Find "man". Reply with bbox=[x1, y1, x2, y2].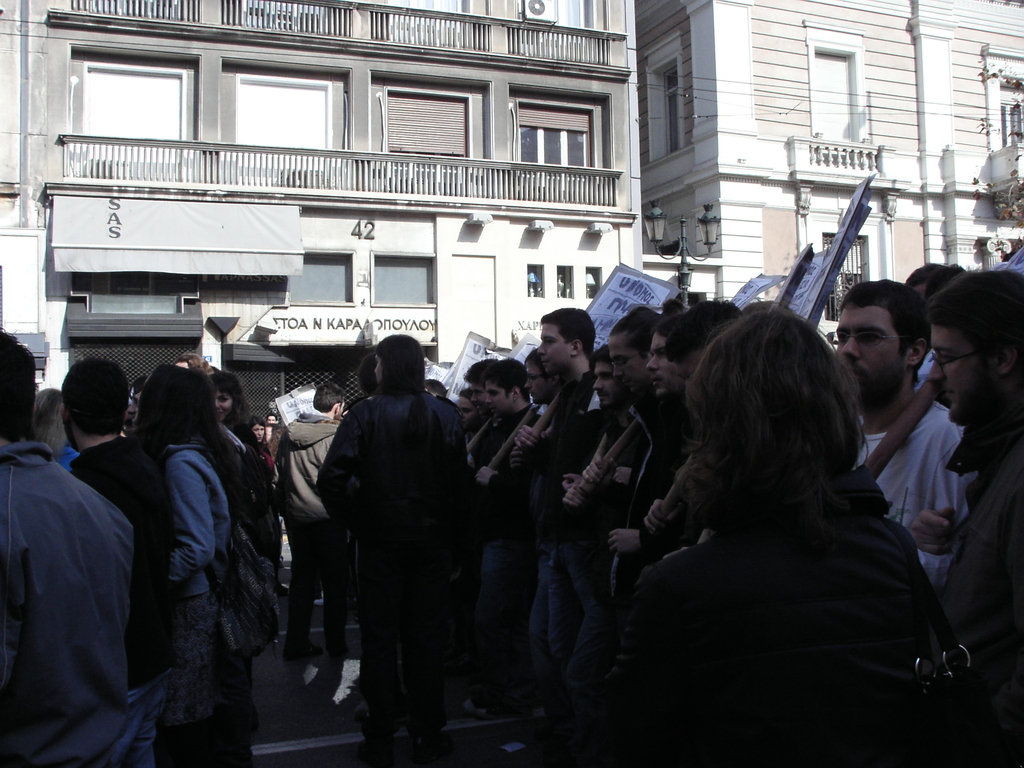
bbox=[650, 293, 748, 585].
